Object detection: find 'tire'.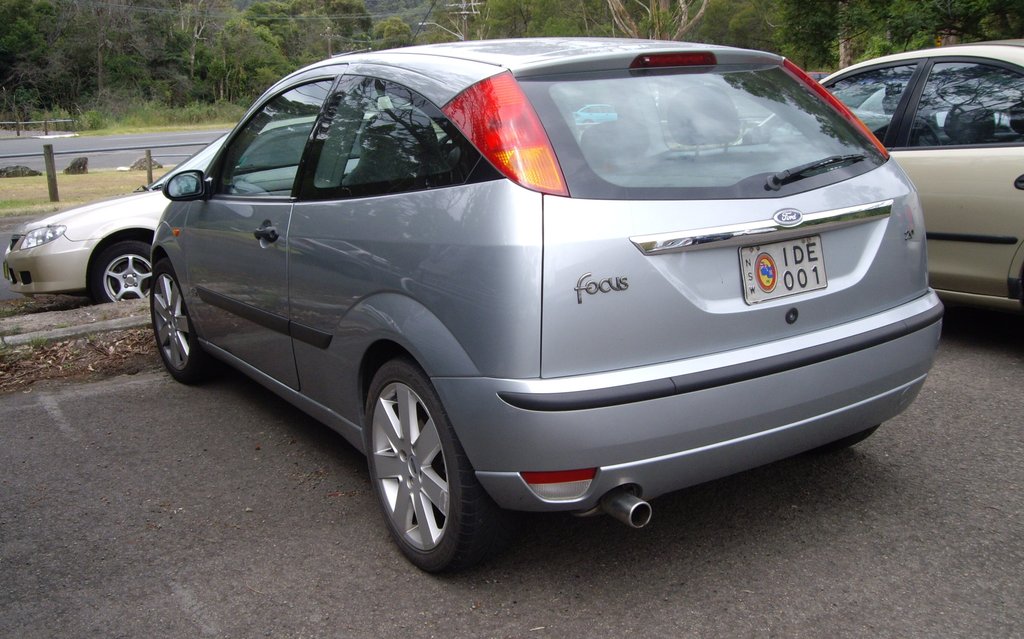
<region>87, 244, 159, 303</region>.
